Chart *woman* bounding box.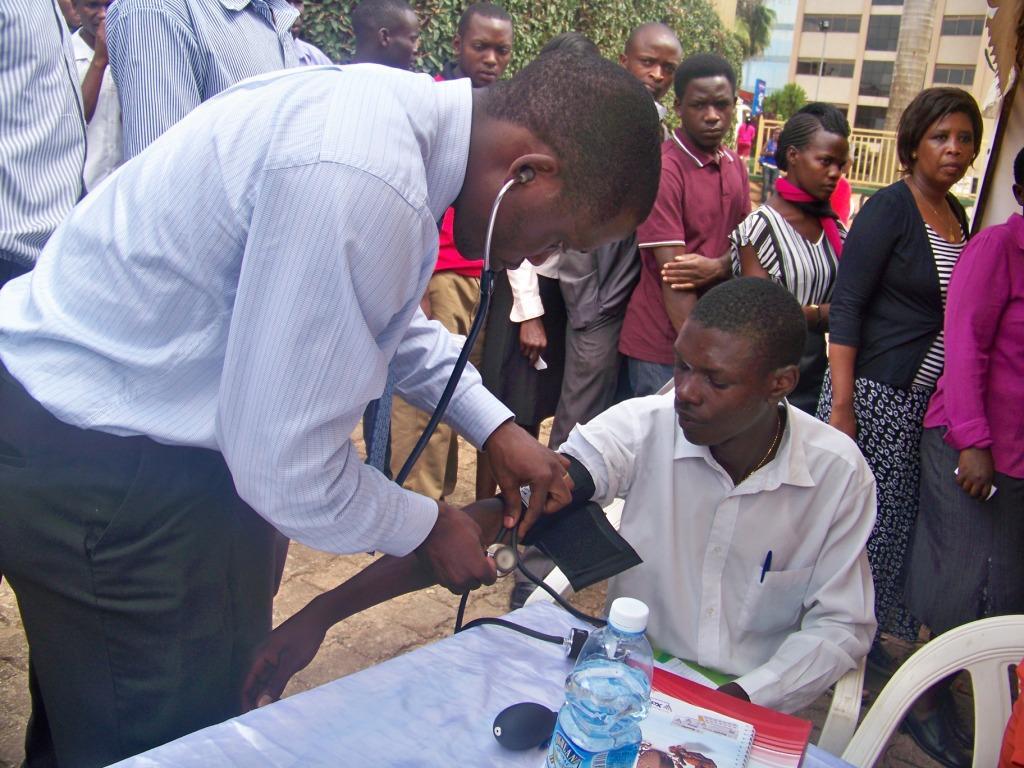
Charted: (724,94,848,436).
